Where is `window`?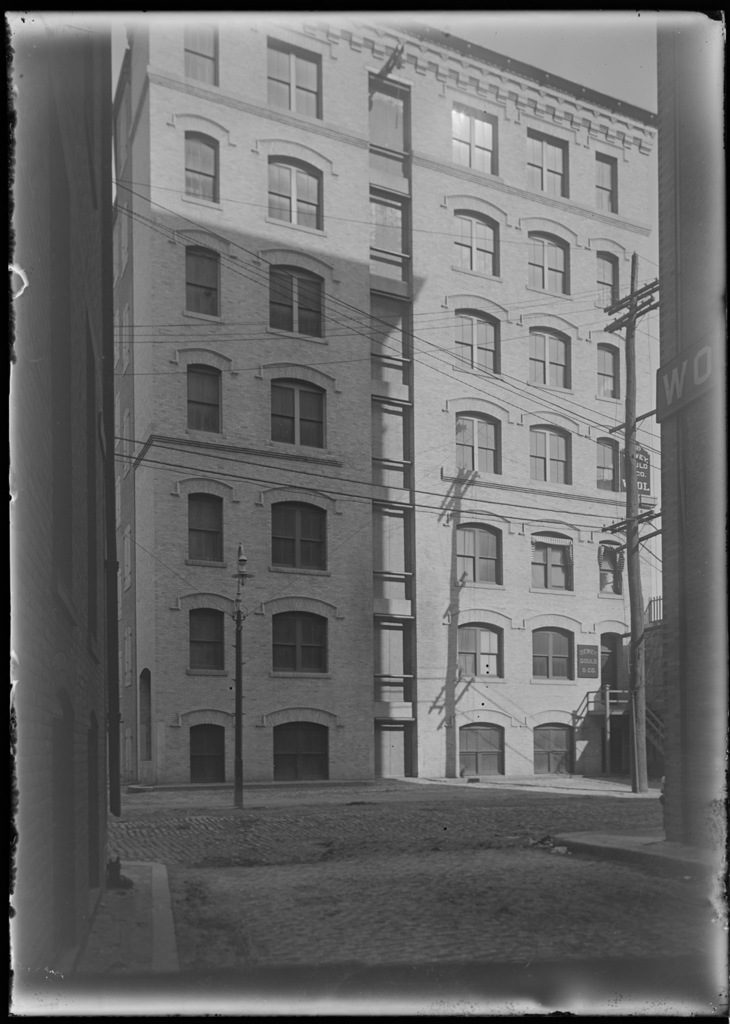
596:538:624:593.
